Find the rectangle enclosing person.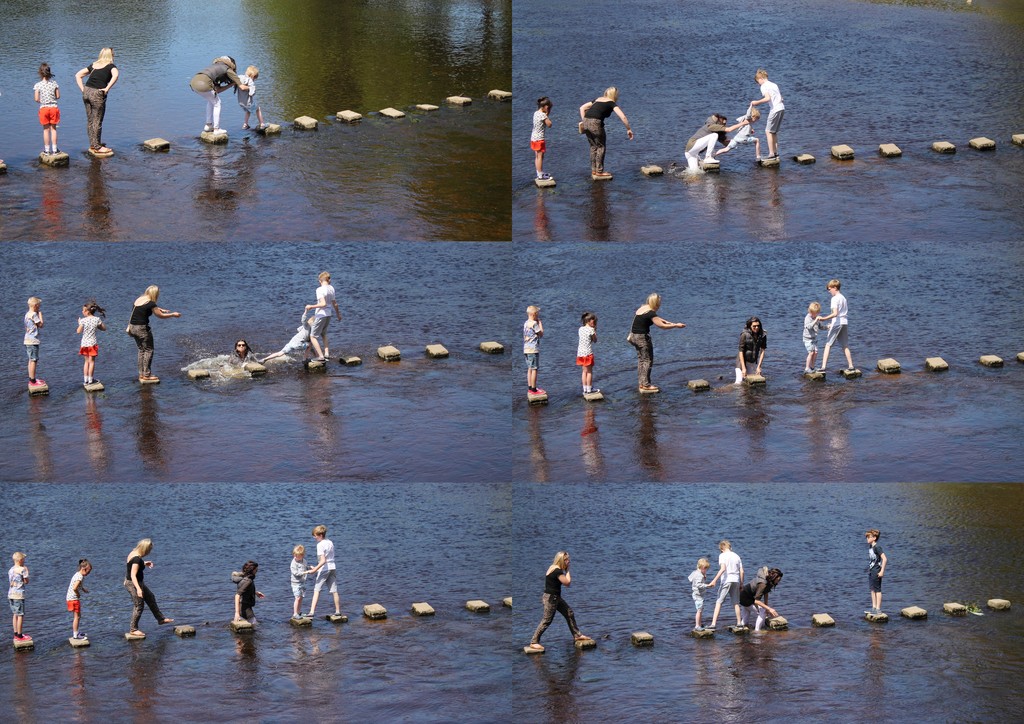
pyautogui.locateOnScreen(125, 284, 180, 382).
